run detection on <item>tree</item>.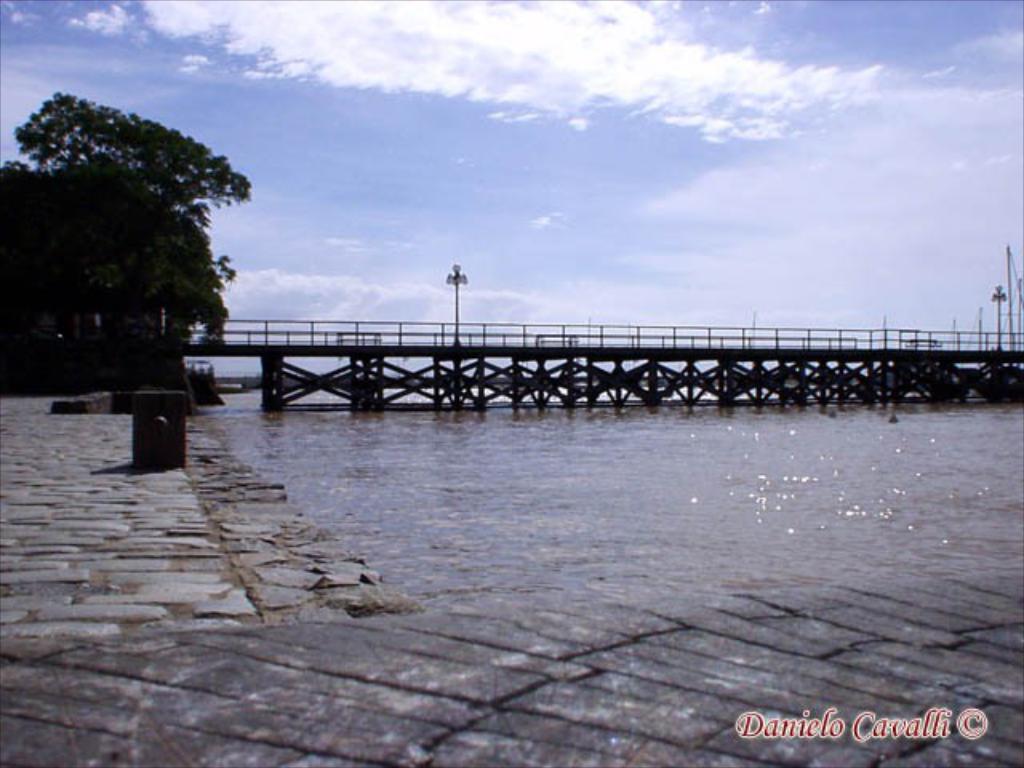
Result: (left=18, top=72, right=262, bottom=238).
